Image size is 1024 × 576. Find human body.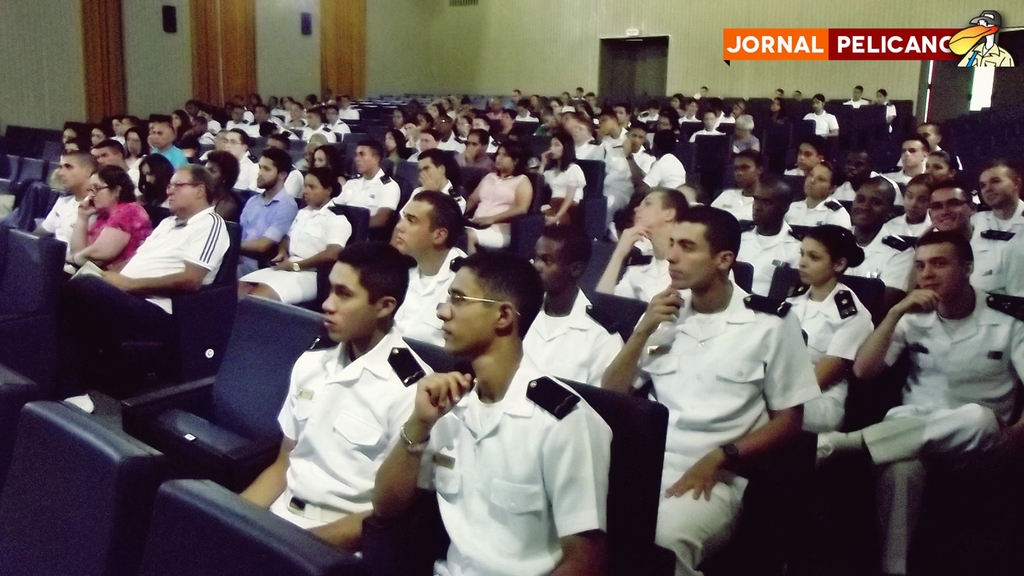
(x1=232, y1=153, x2=275, y2=278).
